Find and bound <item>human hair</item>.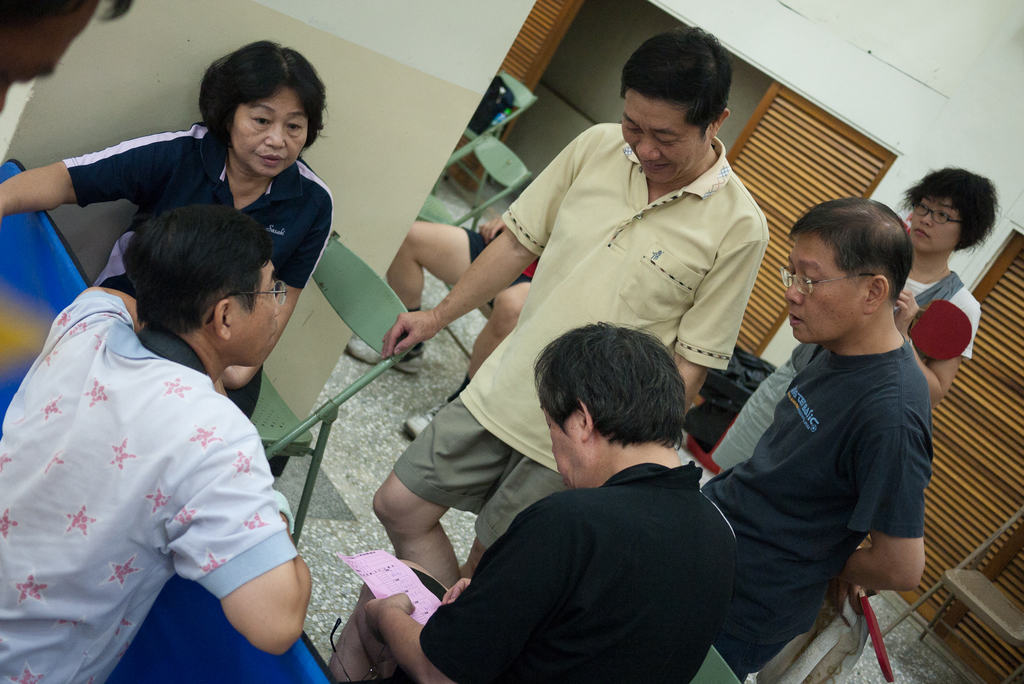
Bound: Rect(620, 21, 735, 142).
